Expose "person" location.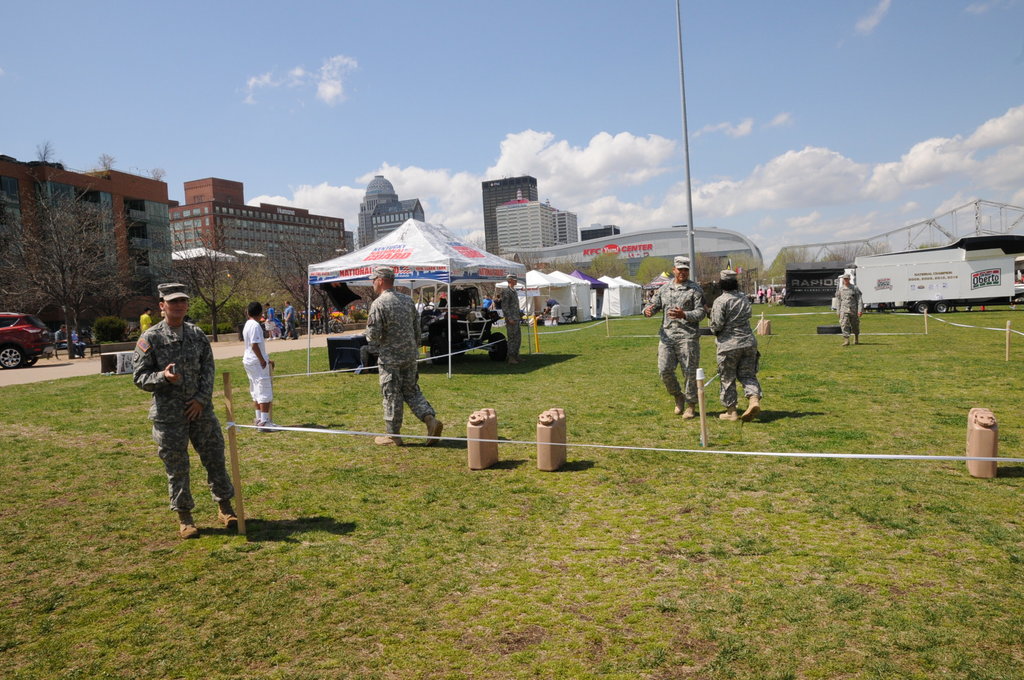
Exposed at <bbox>239, 298, 276, 426</bbox>.
